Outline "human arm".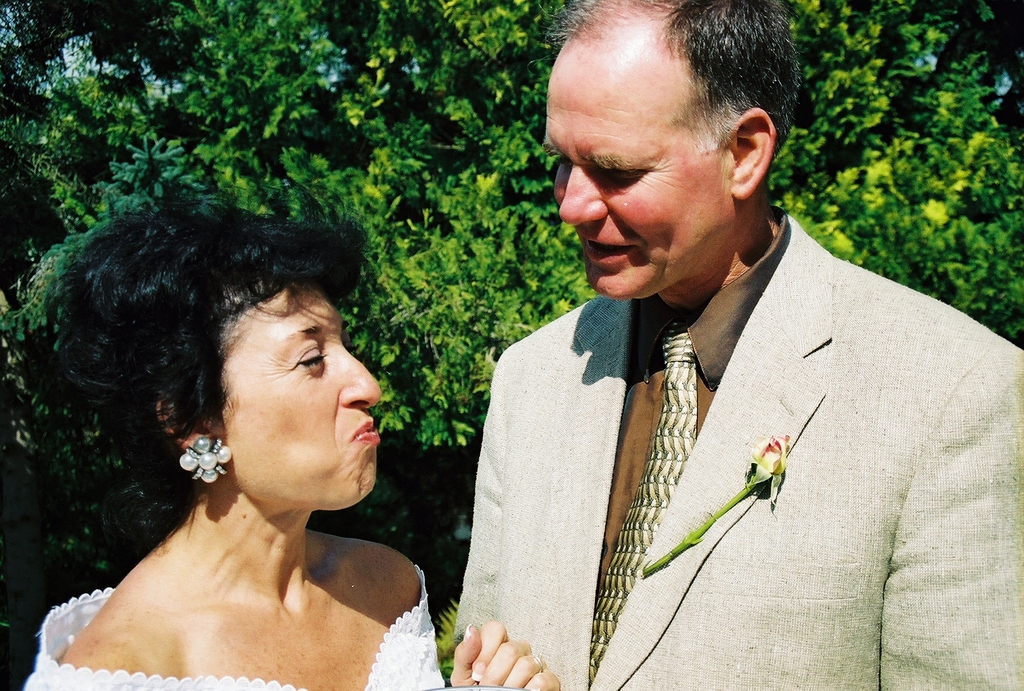
Outline: (419,550,595,690).
